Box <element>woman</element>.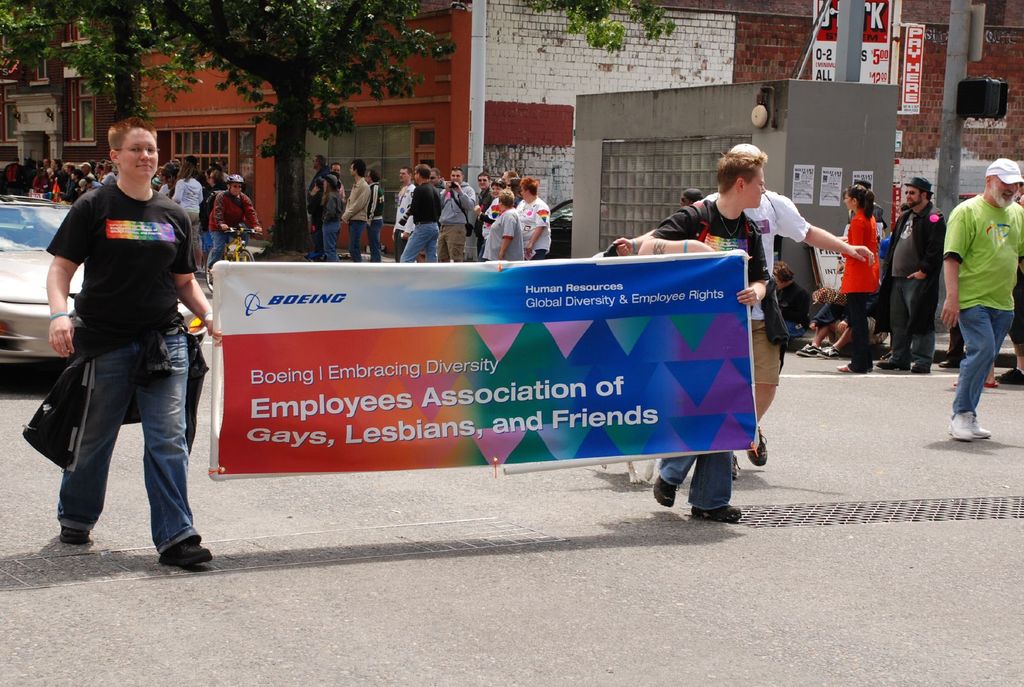
209, 171, 229, 193.
